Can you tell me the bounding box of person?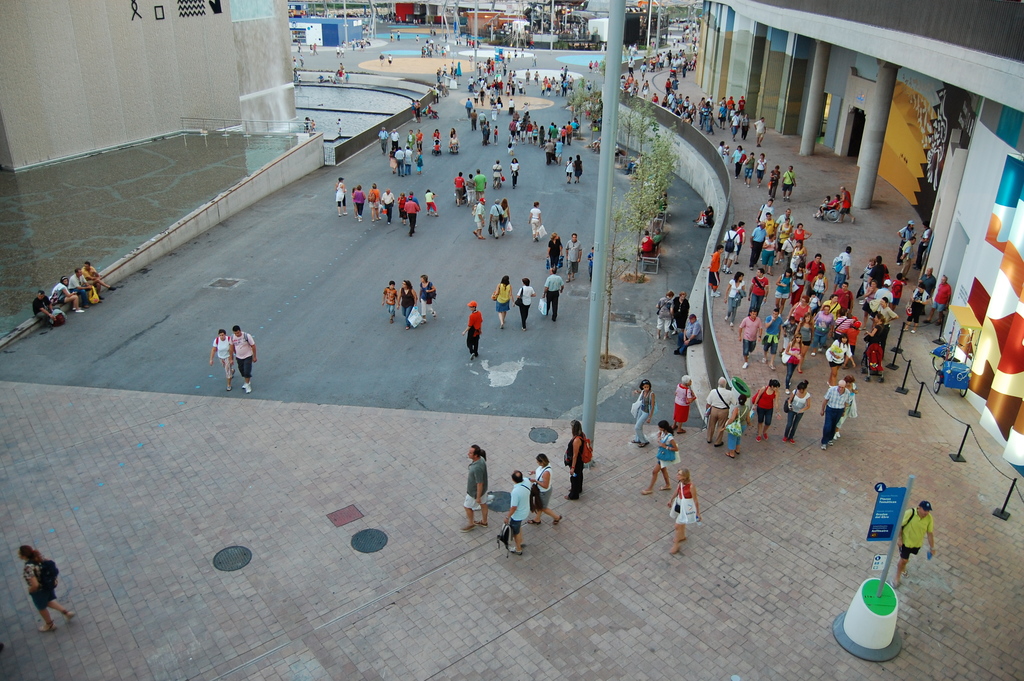
bbox=[396, 30, 402, 44].
